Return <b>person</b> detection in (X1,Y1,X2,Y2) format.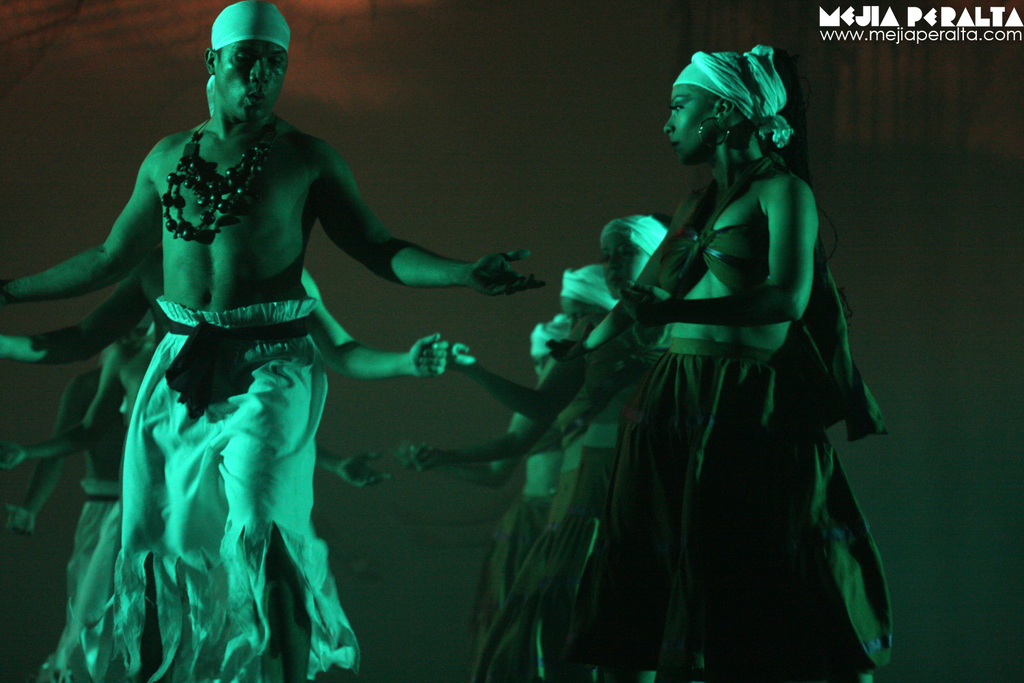
(431,210,670,677).
